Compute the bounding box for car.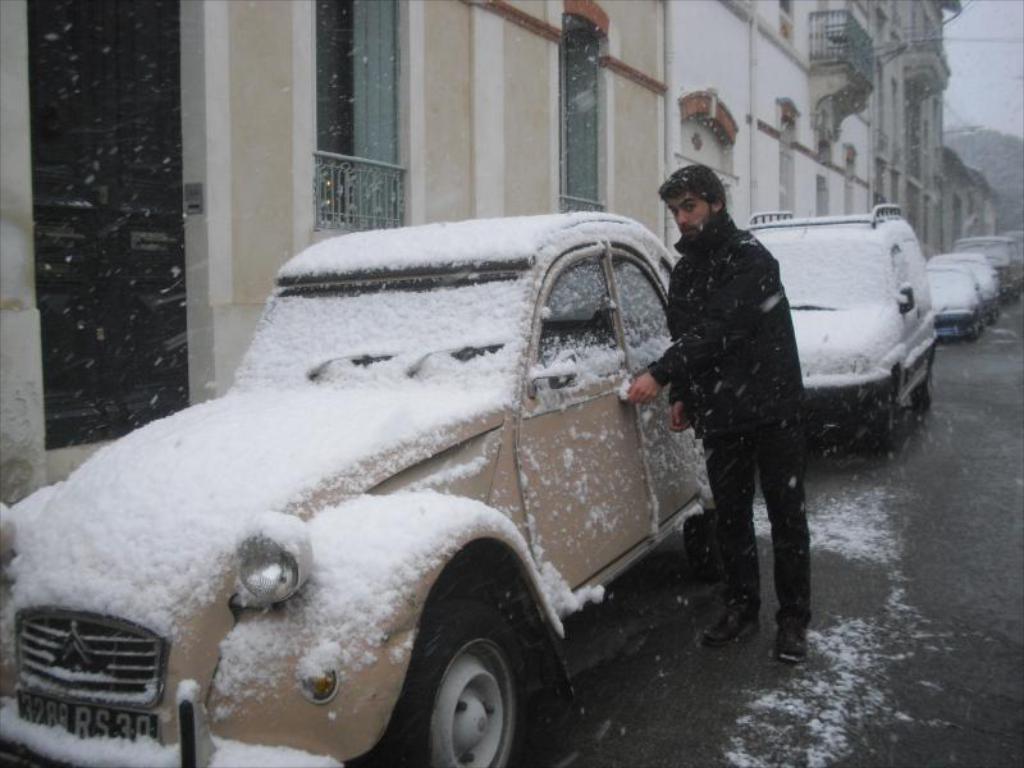
box(732, 206, 934, 439).
